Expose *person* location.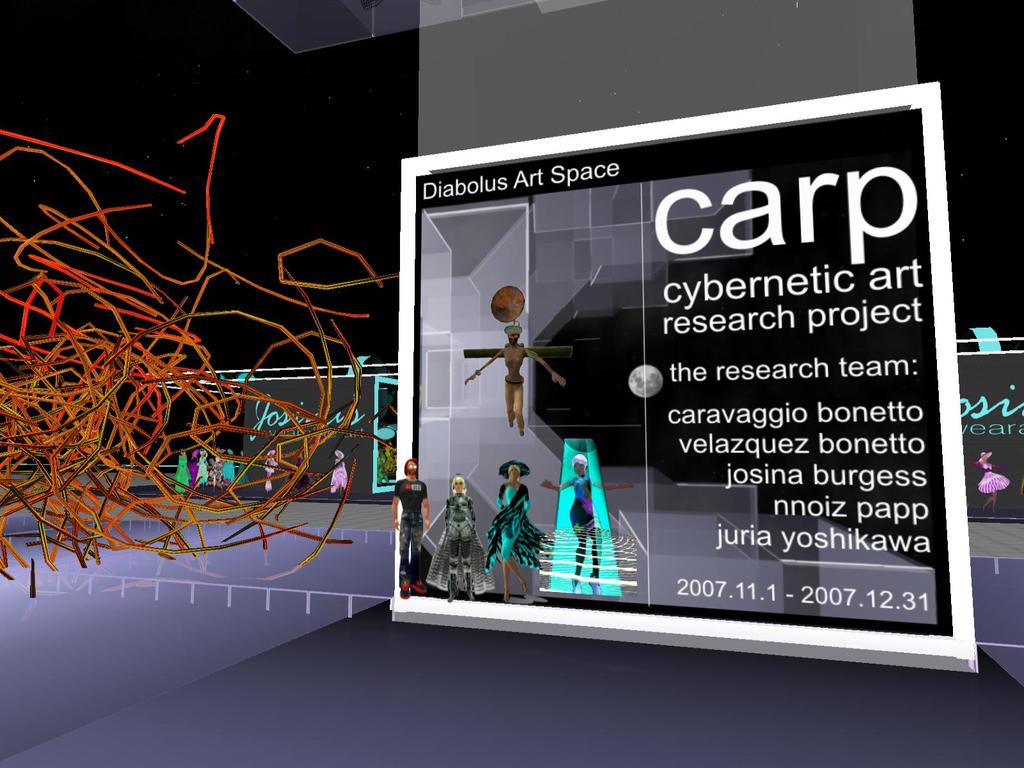
Exposed at region(473, 322, 560, 433).
